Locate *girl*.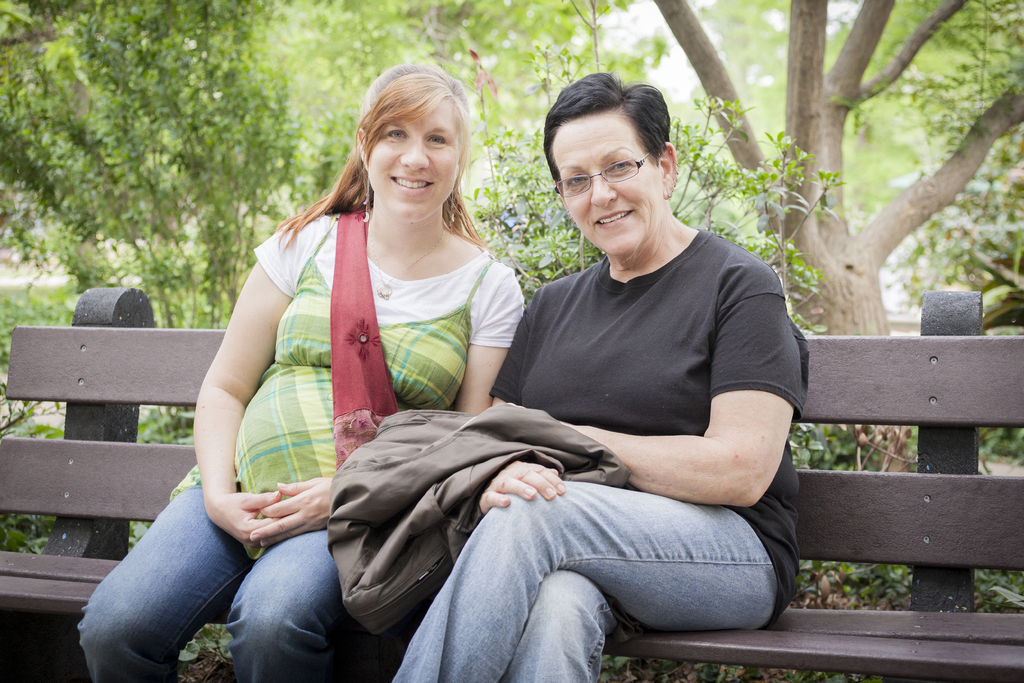
Bounding box: <bbox>399, 79, 794, 682</bbox>.
